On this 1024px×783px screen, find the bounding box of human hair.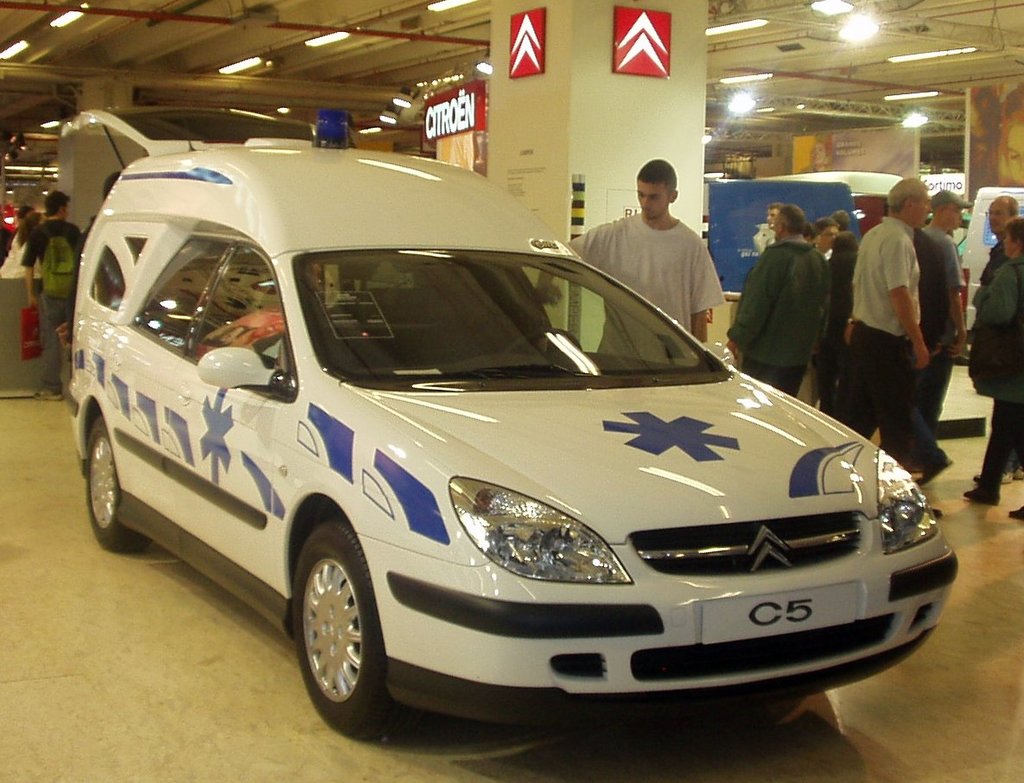
Bounding box: rect(45, 191, 68, 215).
